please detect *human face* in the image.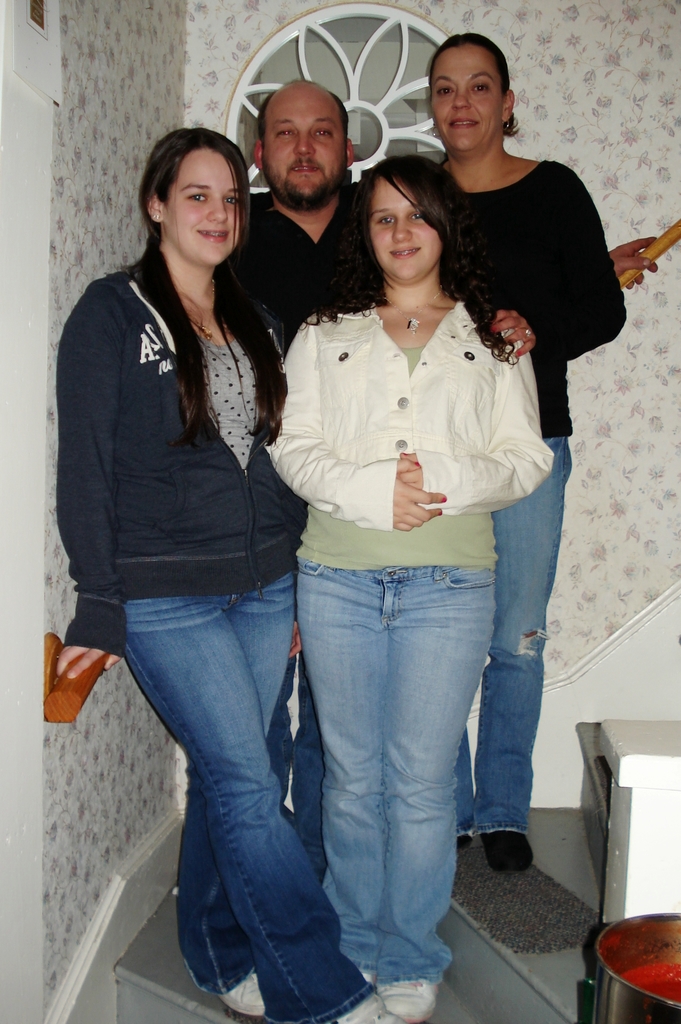
crop(162, 143, 239, 259).
